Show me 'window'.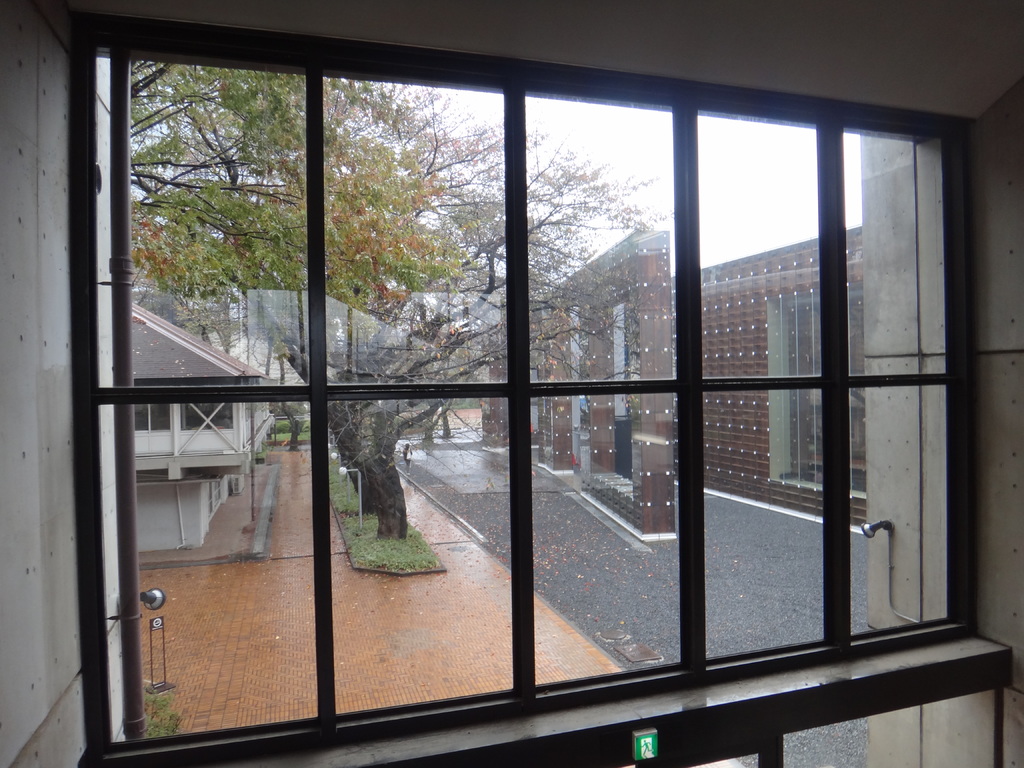
'window' is here: bbox=(1, 1, 1022, 767).
